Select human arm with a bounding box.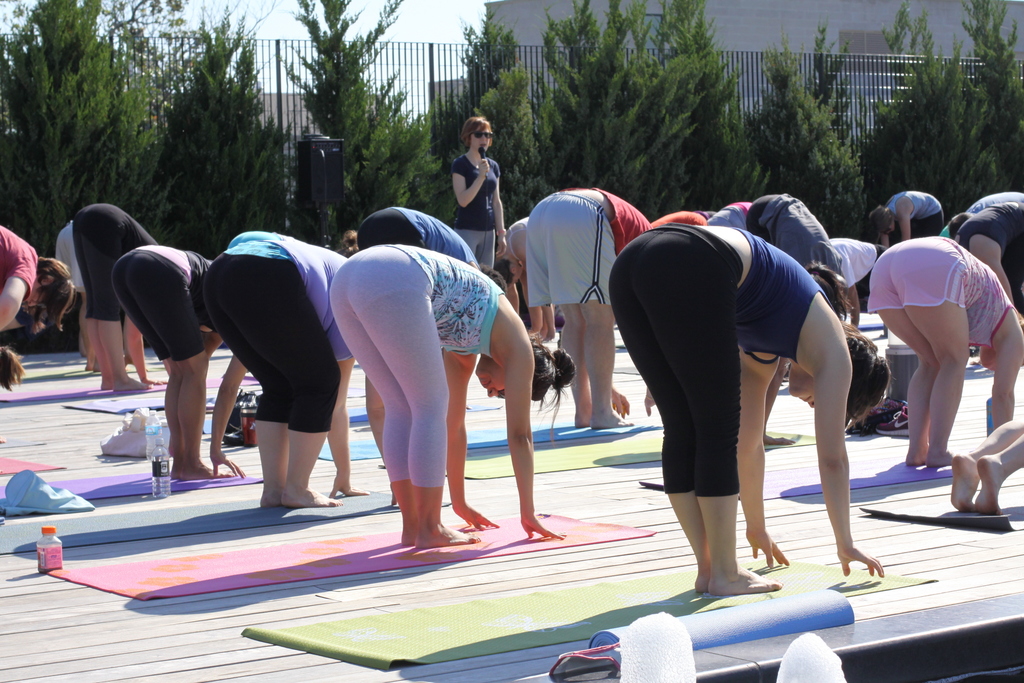
(left=329, top=357, right=369, bottom=493).
